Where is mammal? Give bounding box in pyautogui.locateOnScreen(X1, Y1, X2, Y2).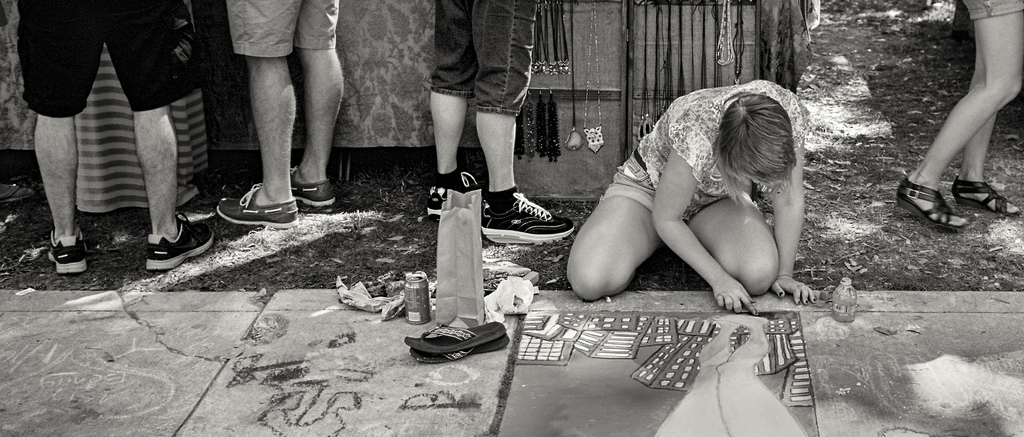
pyautogui.locateOnScreen(566, 87, 842, 320).
